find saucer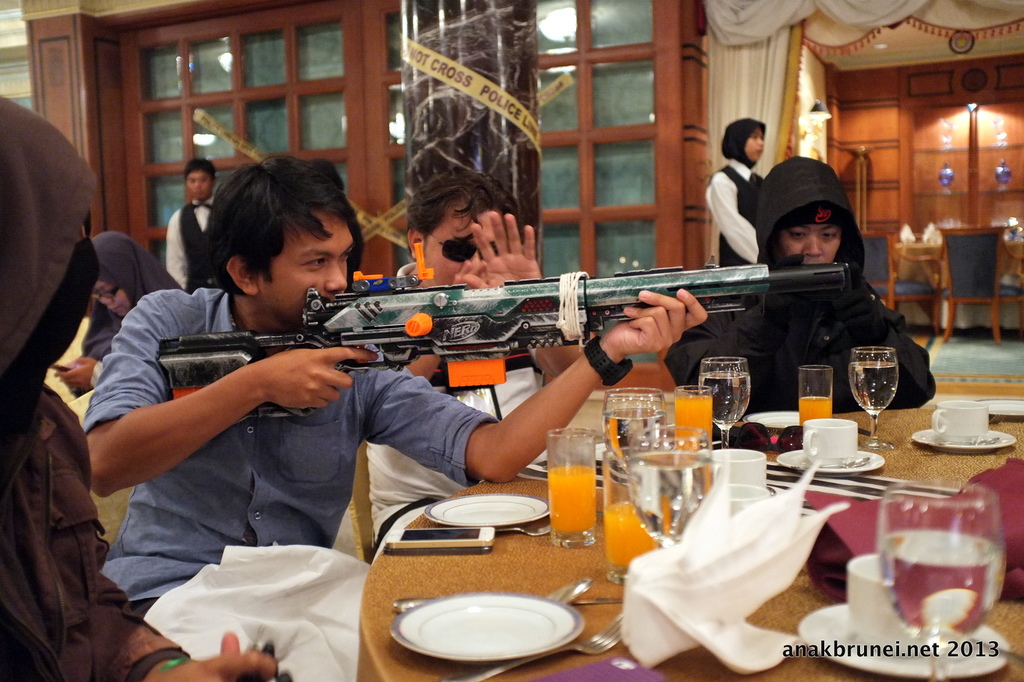
{"left": 913, "top": 425, "right": 1020, "bottom": 456}
